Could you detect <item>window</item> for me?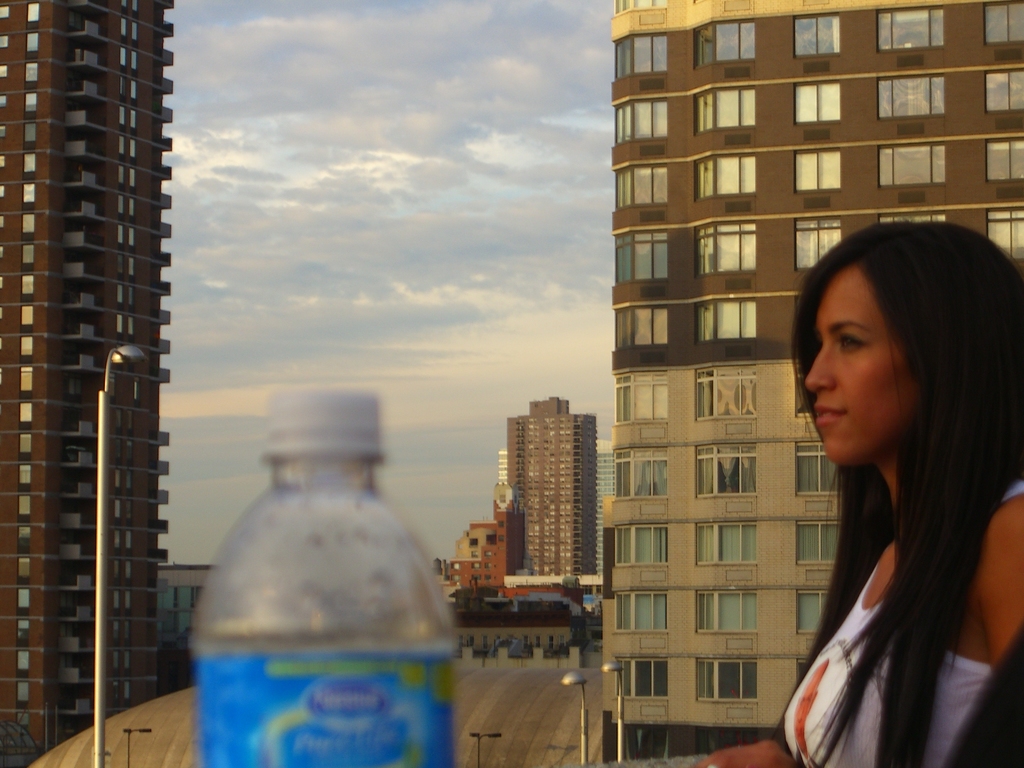
Detection result: bbox=[611, 305, 668, 351].
